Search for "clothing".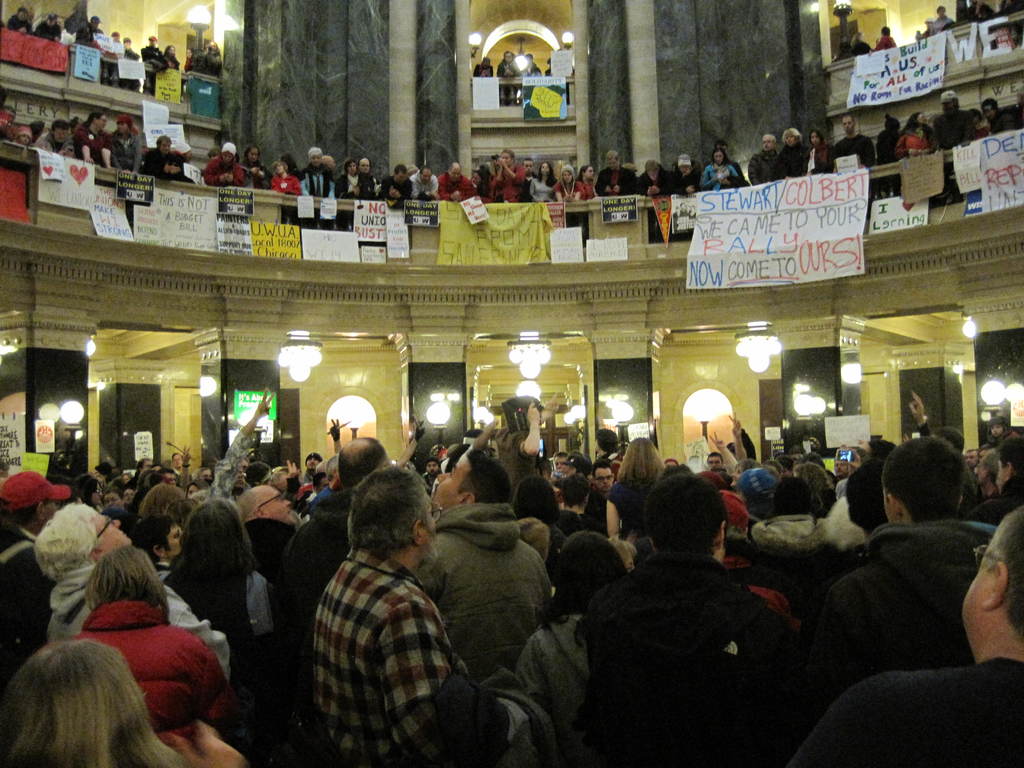
Found at bbox=[497, 58, 521, 81].
